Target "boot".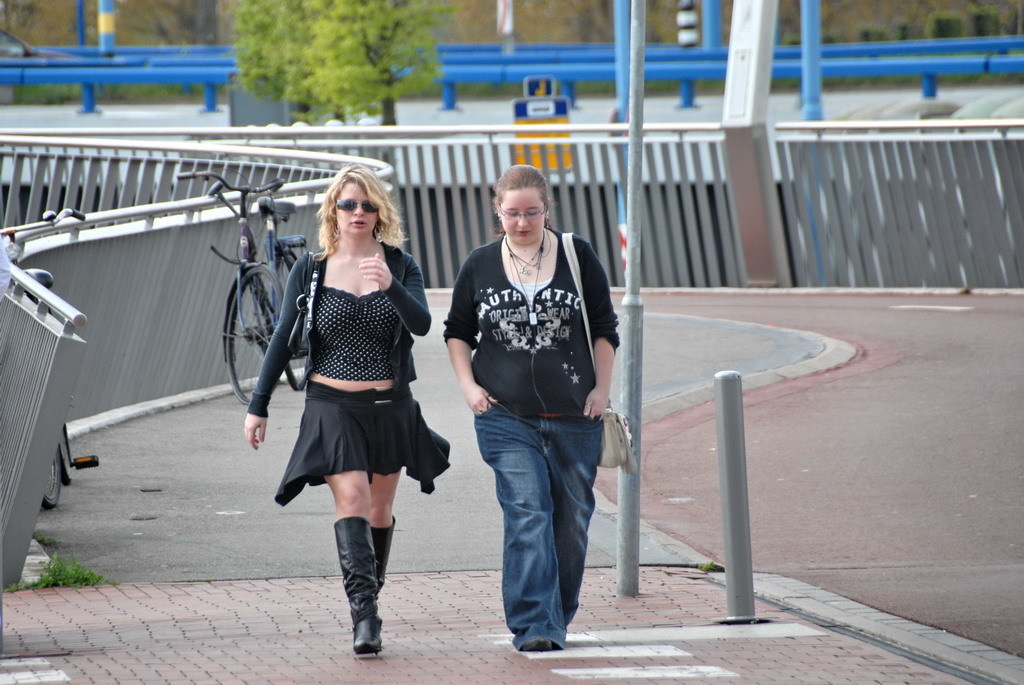
Target region: bbox=(359, 518, 397, 588).
